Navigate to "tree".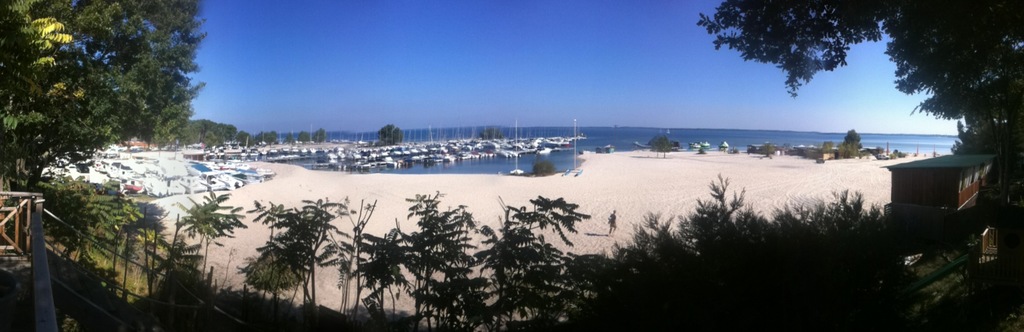
Navigation target: [179,181,246,282].
